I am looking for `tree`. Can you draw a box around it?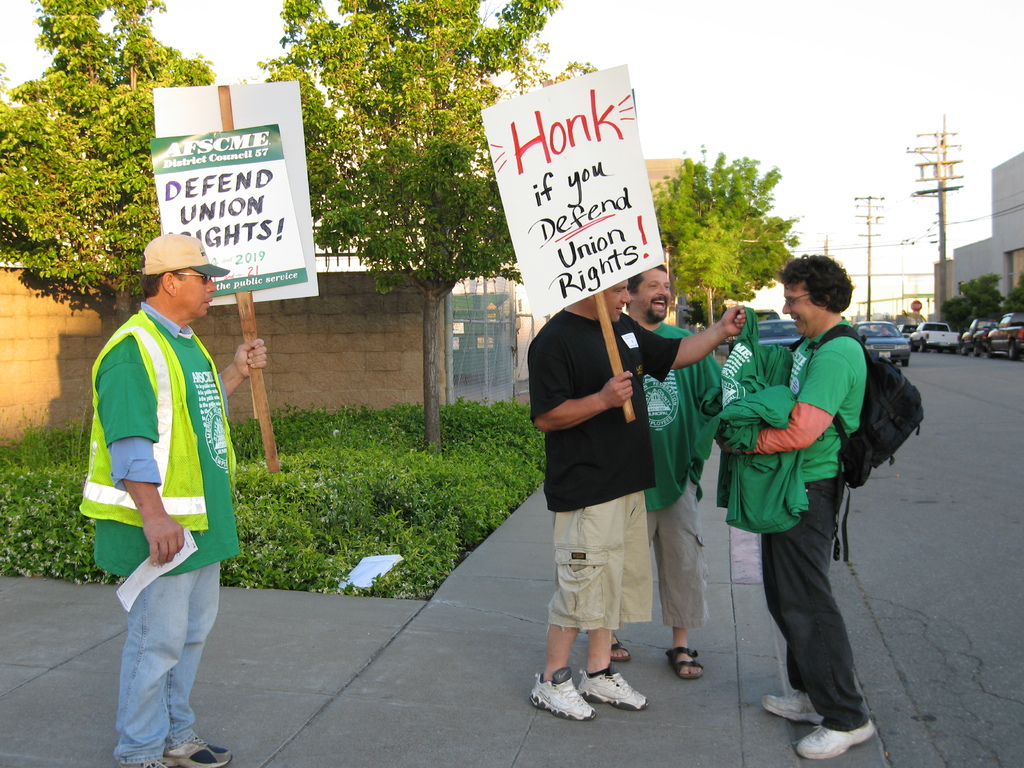
Sure, the bounding box is l=997, t=267, r=1023, b=325.
